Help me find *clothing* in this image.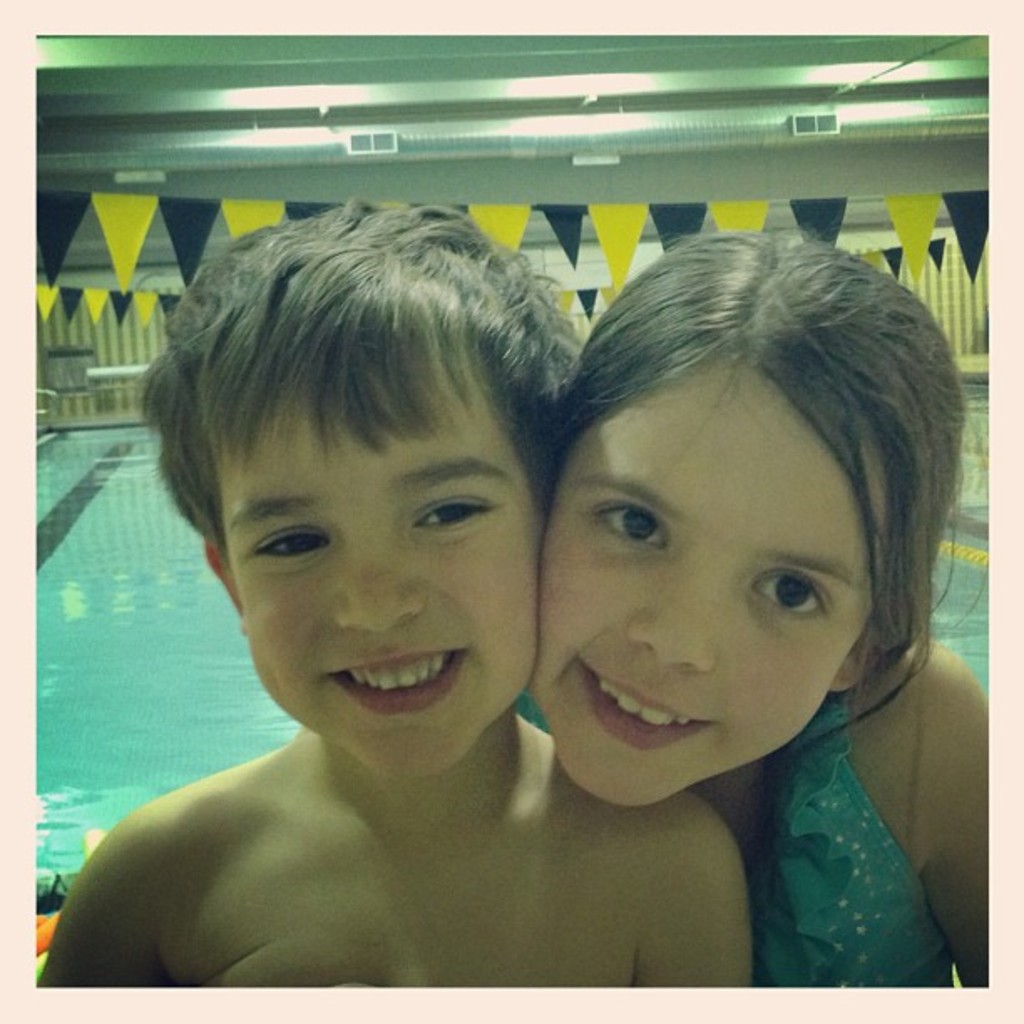
Found it: region(750, 693, 957, 996).
